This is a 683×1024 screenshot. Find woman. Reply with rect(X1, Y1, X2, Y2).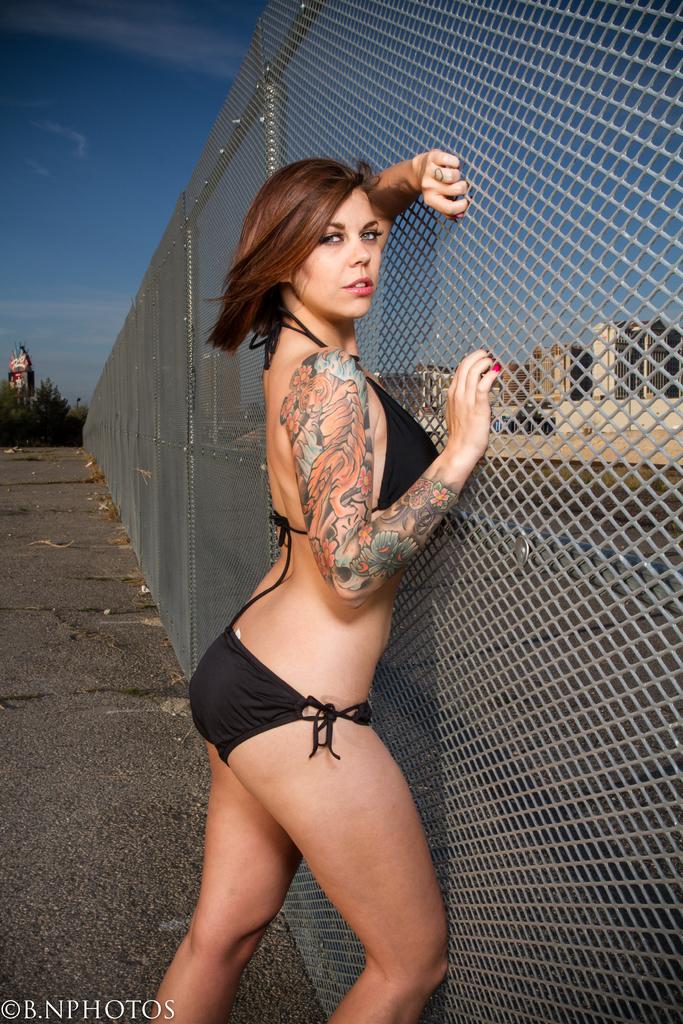
rect(157, 99, 492, 1023).
